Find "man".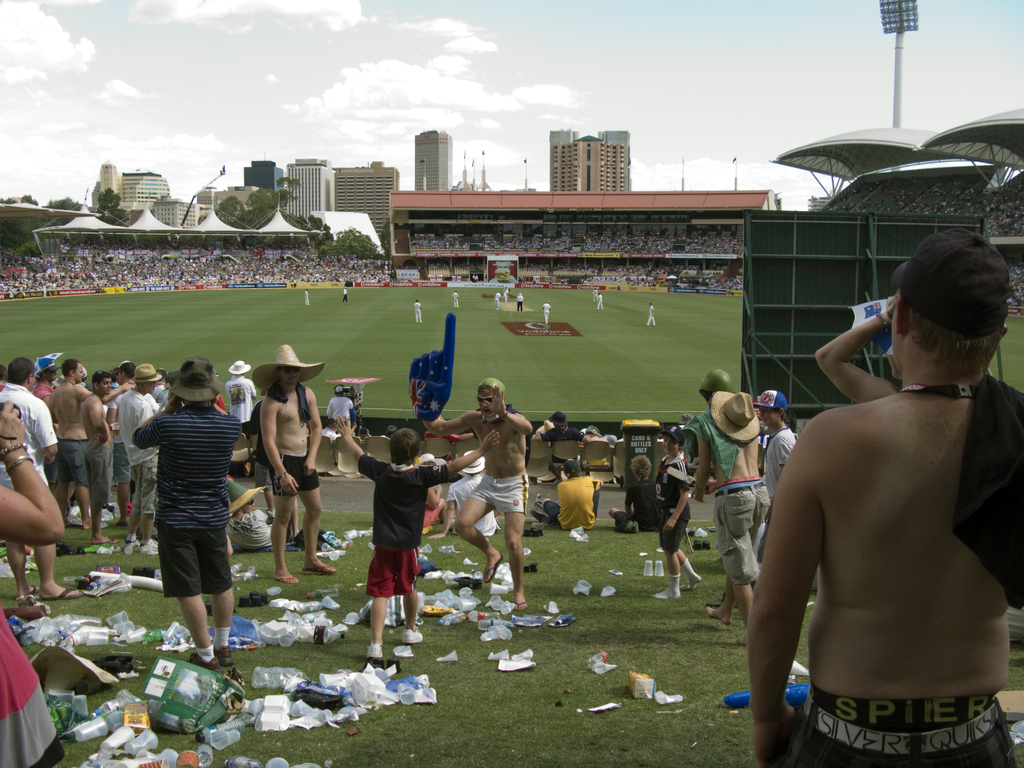
<region>416, 373, 532, 617</region>.
